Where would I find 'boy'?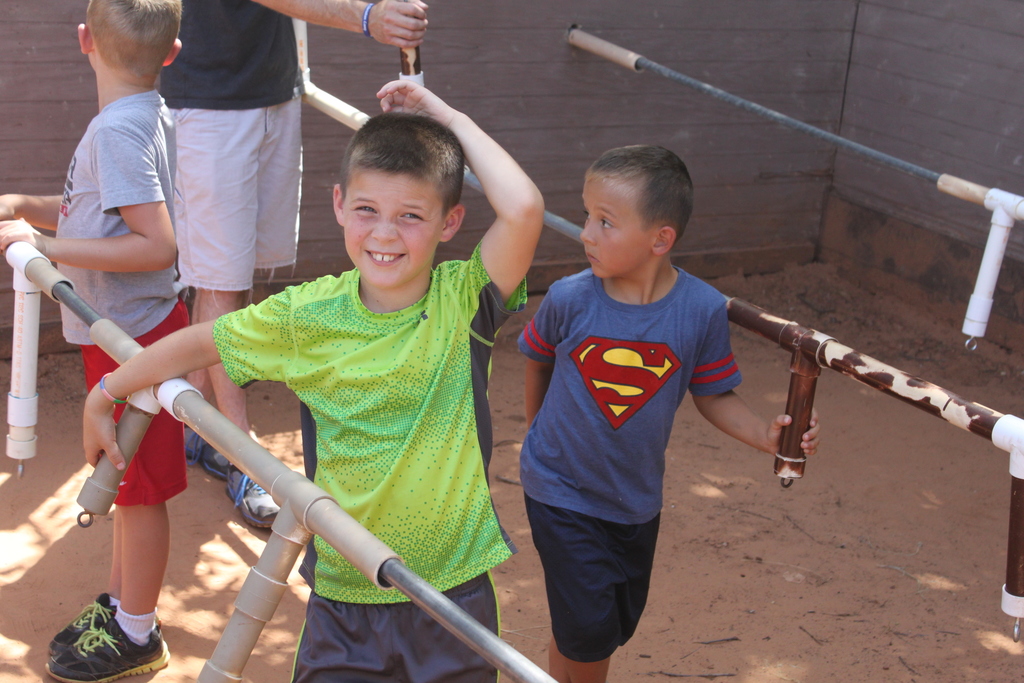
At {"left": 0, "top": 0, "right": 193, "bottom": 682}.
